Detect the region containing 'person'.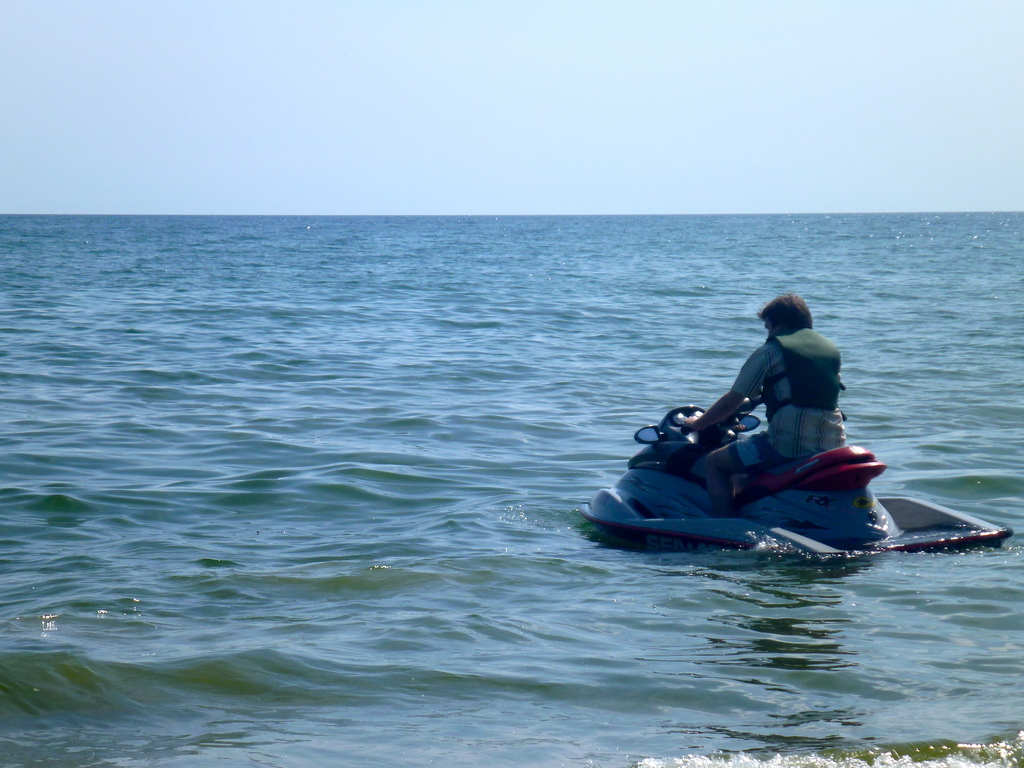
[631,258,899,553].
